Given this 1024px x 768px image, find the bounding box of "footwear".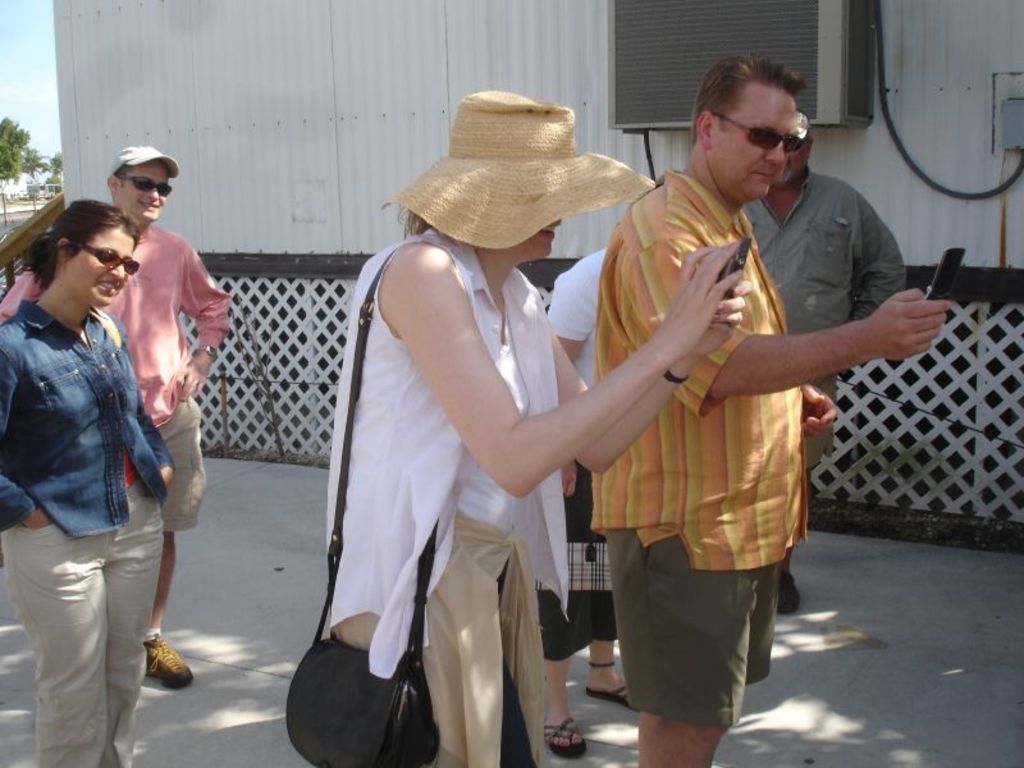
<box>146,631,192,687</box>.
